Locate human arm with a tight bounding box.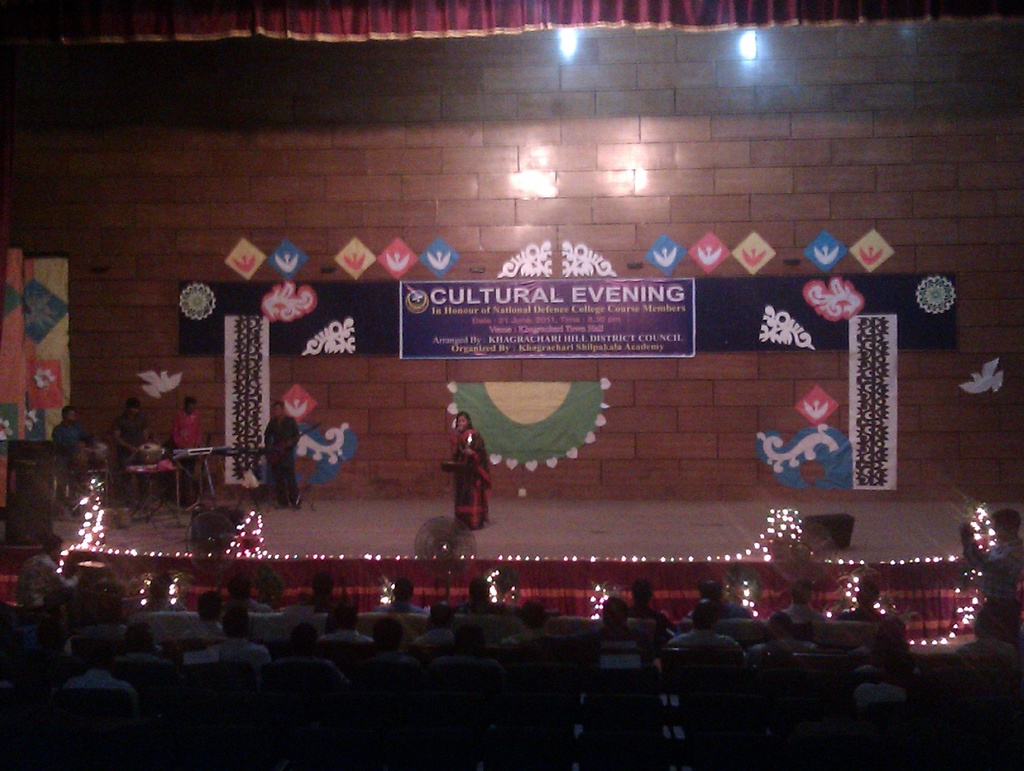
l=138, t=418, r=149, b=446.
